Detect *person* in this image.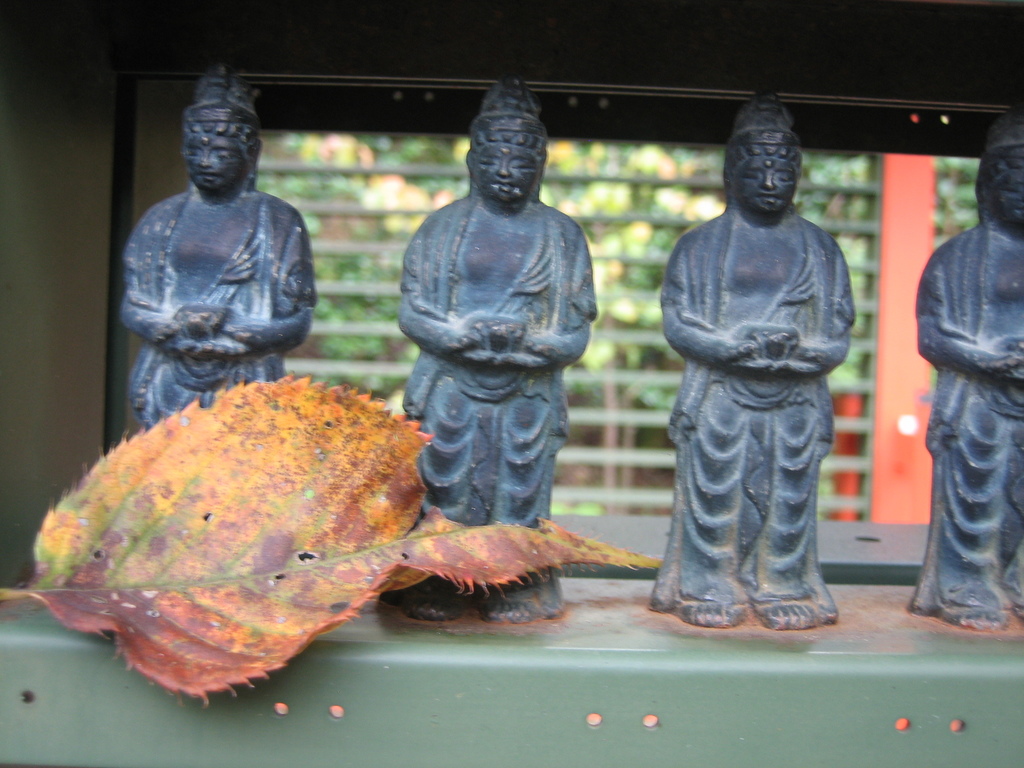
Detection: [left=659, top=81, right=856, bottom=634].
